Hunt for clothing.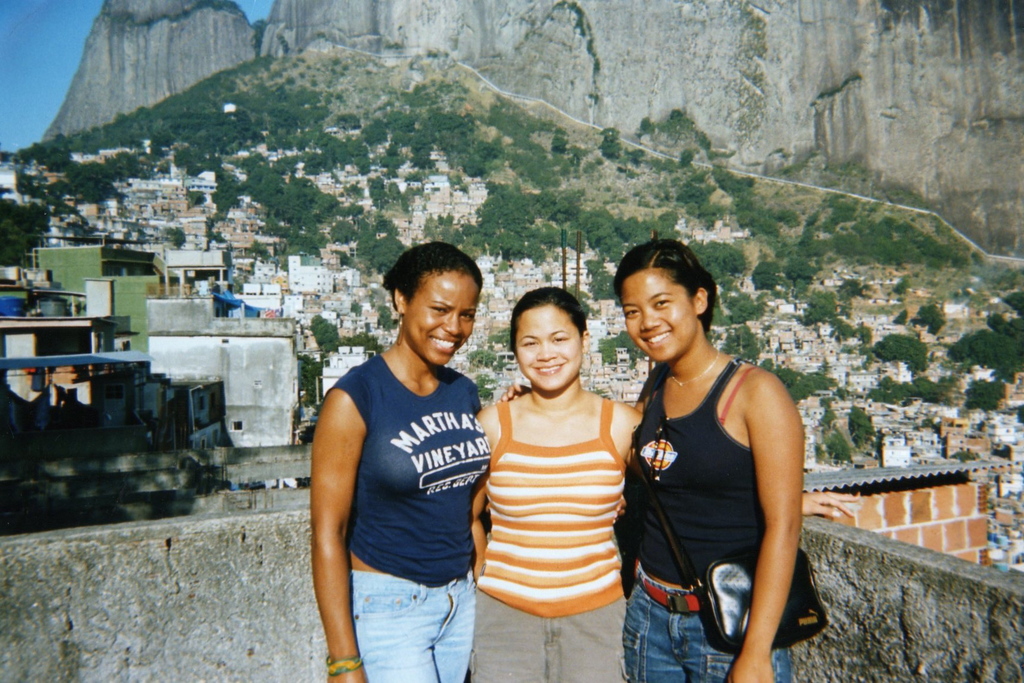
Hunted down at <bbox>472, 395, 632, 682</bbox>.
